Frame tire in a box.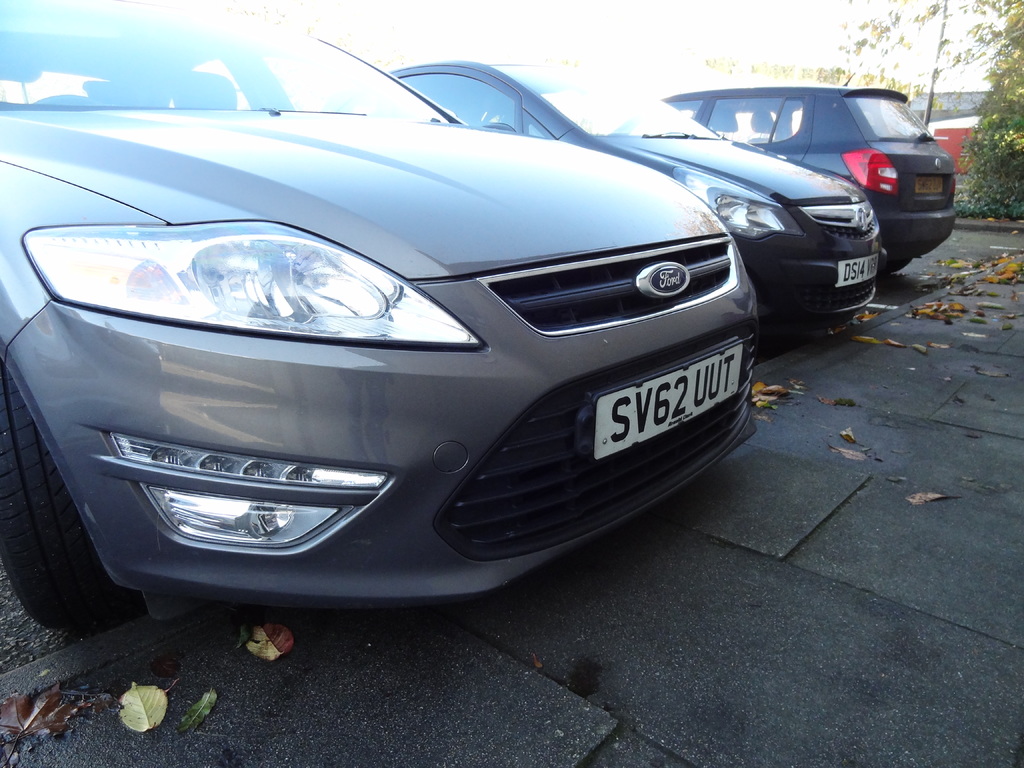
pyautogui.locateOnScreen(881, 248, 922, 278).
